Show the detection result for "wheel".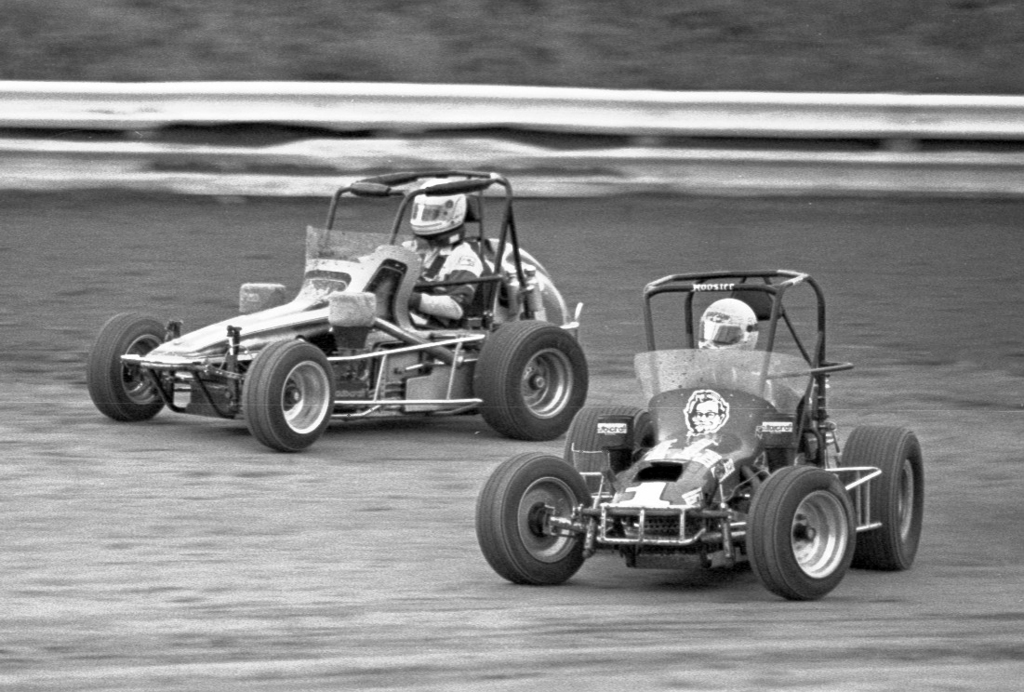
(left=242, top=339, right=336, bottom=453).
